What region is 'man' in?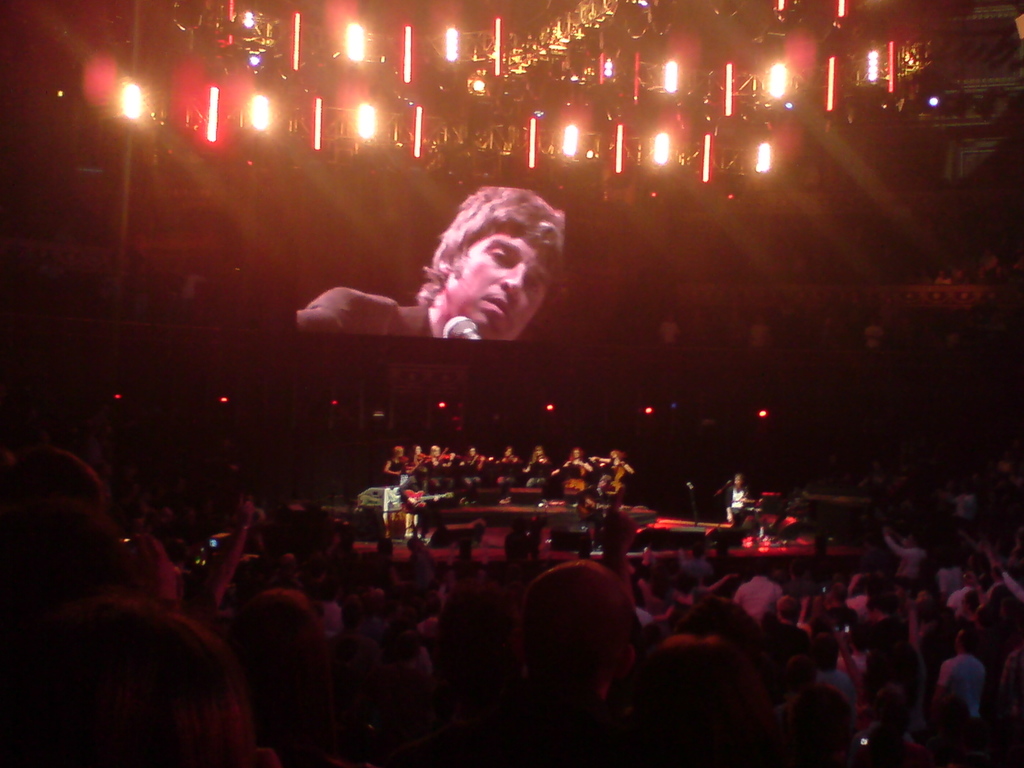
[x1=395, y1=470, x2=429, y2=547].
